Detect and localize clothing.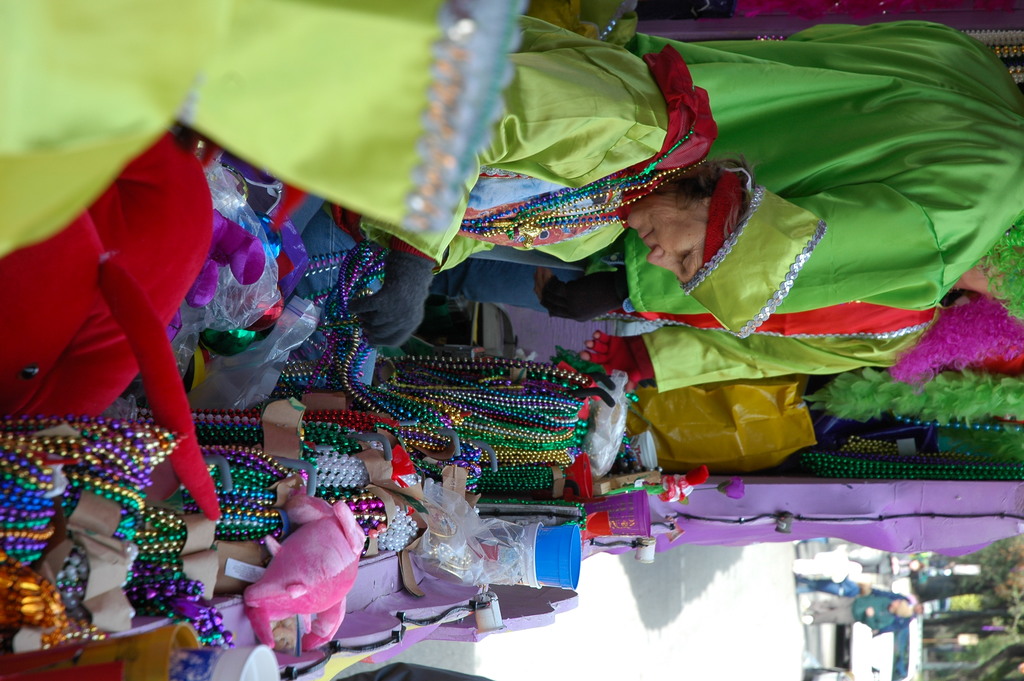
Localized at (792, 571, 936, 639).
